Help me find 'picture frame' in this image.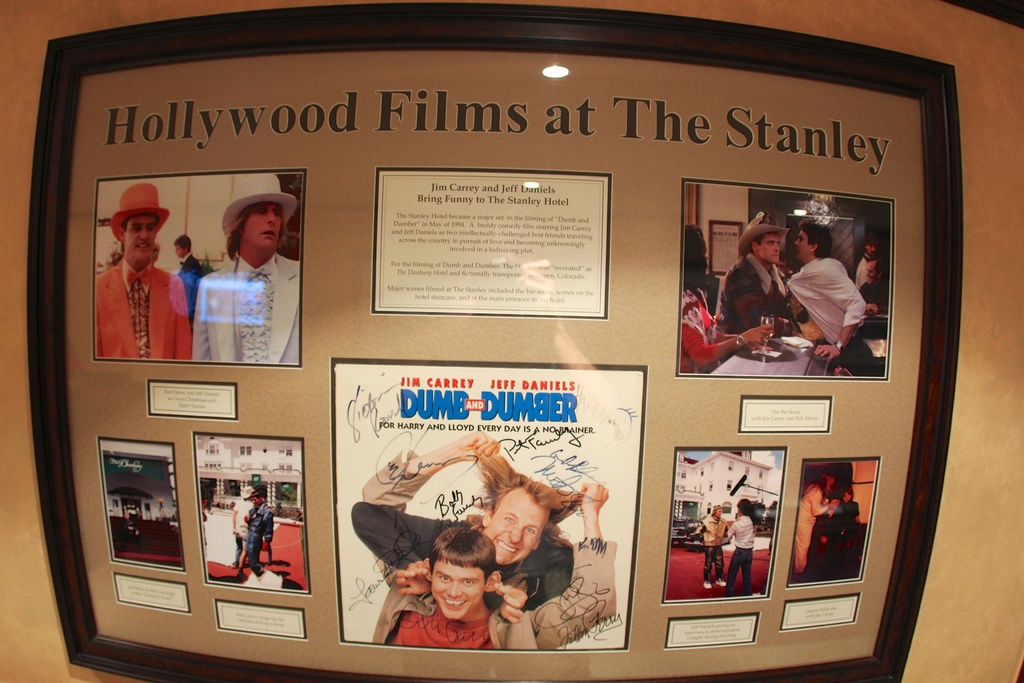
Found it: bbox=[61, 15, 932, 682].
